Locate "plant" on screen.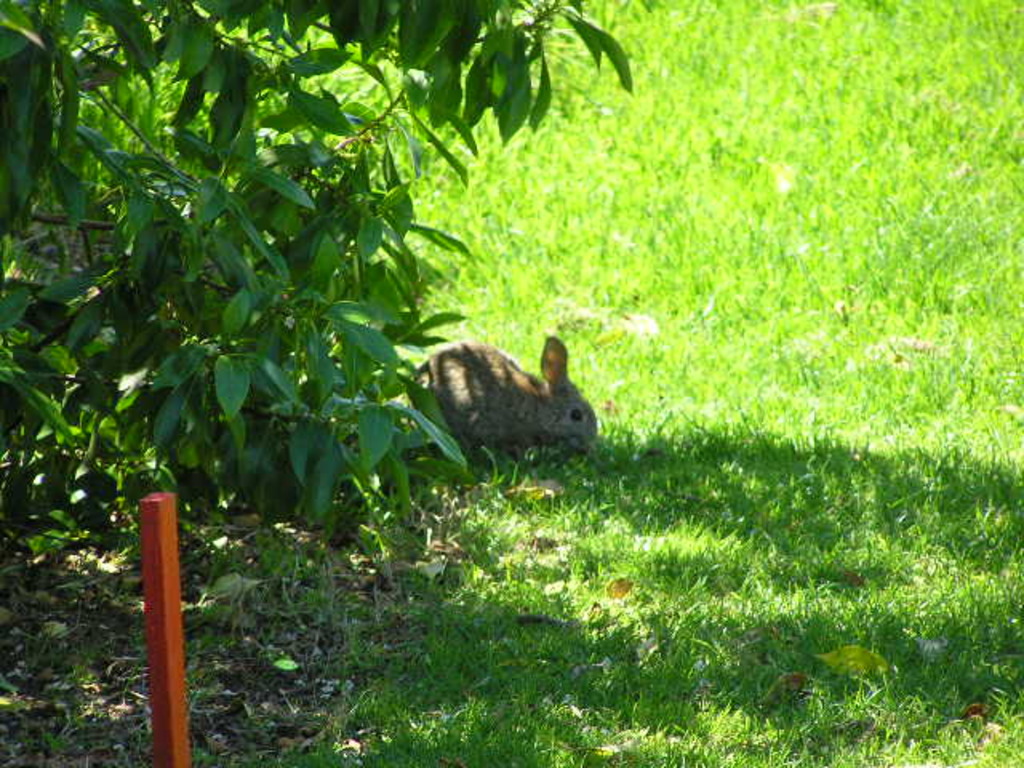
On screen at rect(3, 0, 822, 699).
